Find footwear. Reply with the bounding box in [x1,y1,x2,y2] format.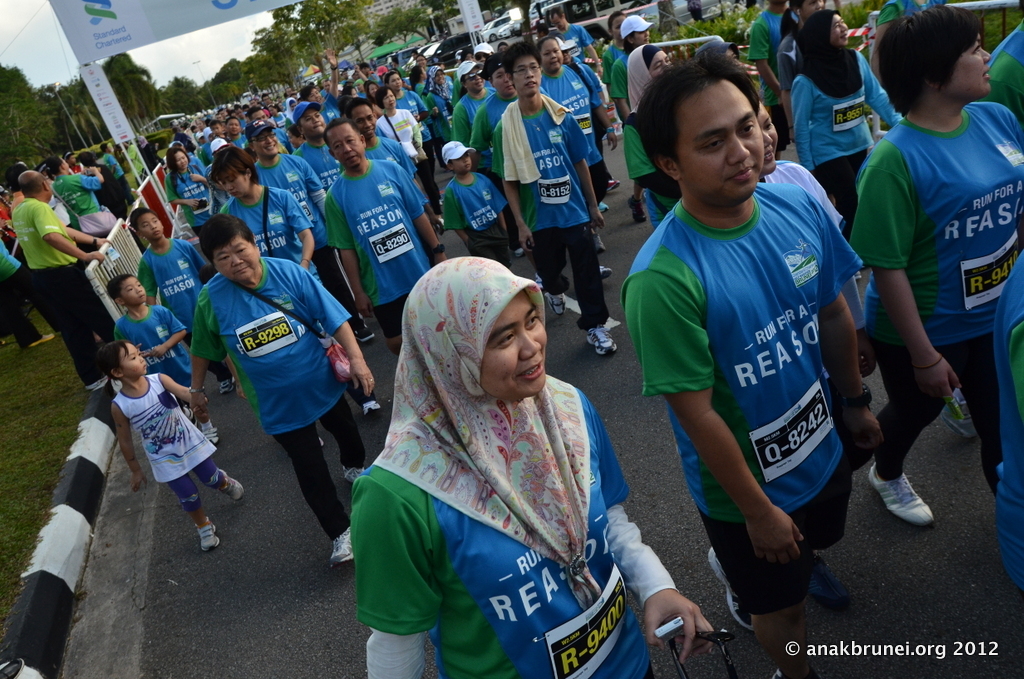
[582,318,615,357].
